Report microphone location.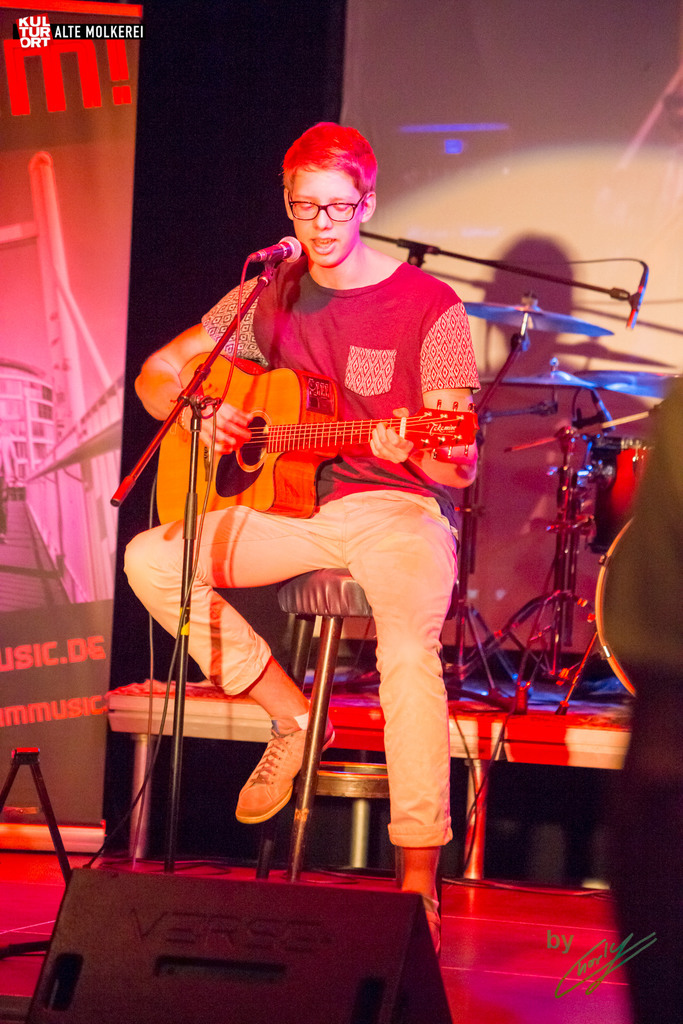
Report: pyautogui.locateOnScreen(260, 231, 301, 269).
